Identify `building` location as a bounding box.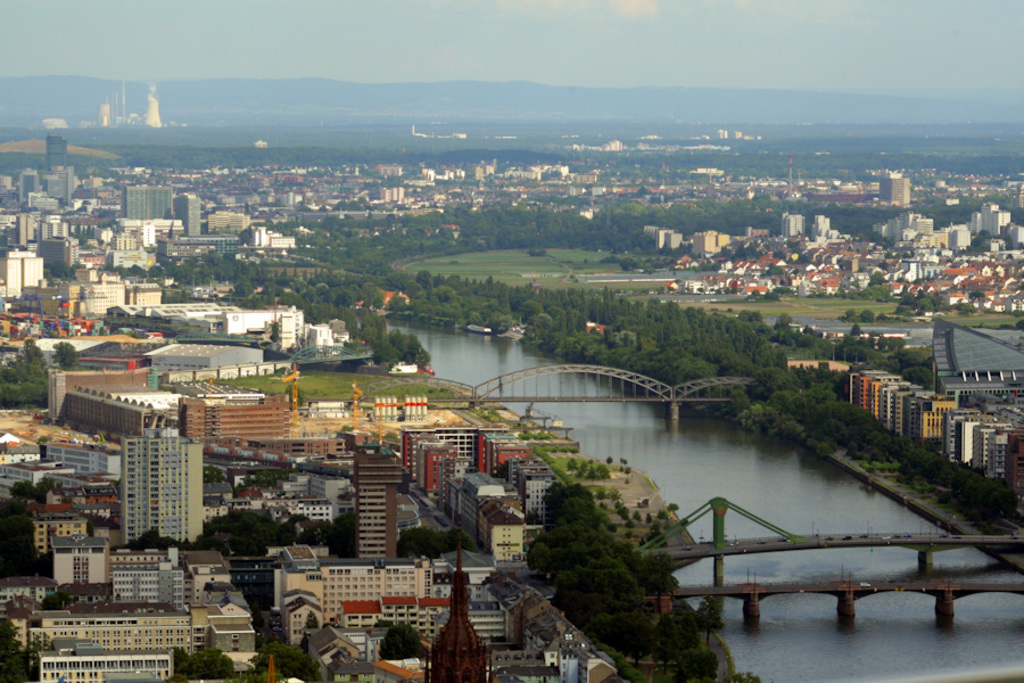
(left=880, top=172, right=910, bottom=206).
